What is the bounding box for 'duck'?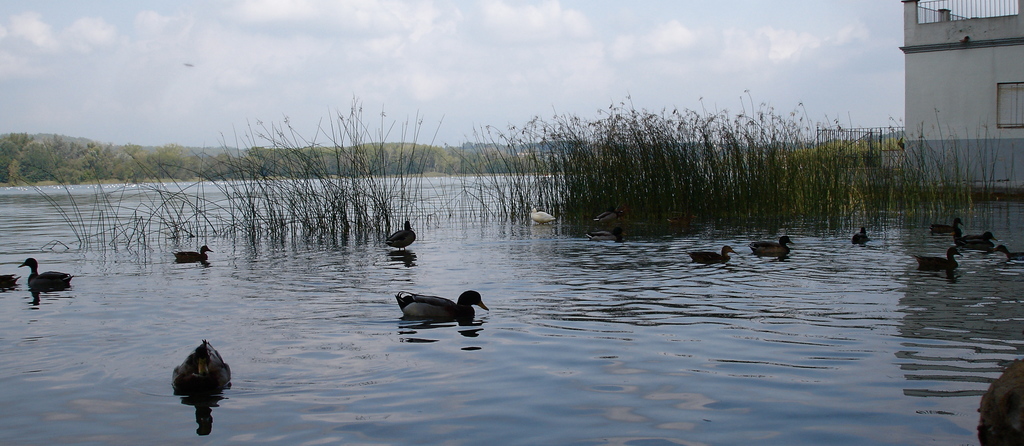
{"x1": 166, "y1": 338, "x2": 240, "y2": 397}.
